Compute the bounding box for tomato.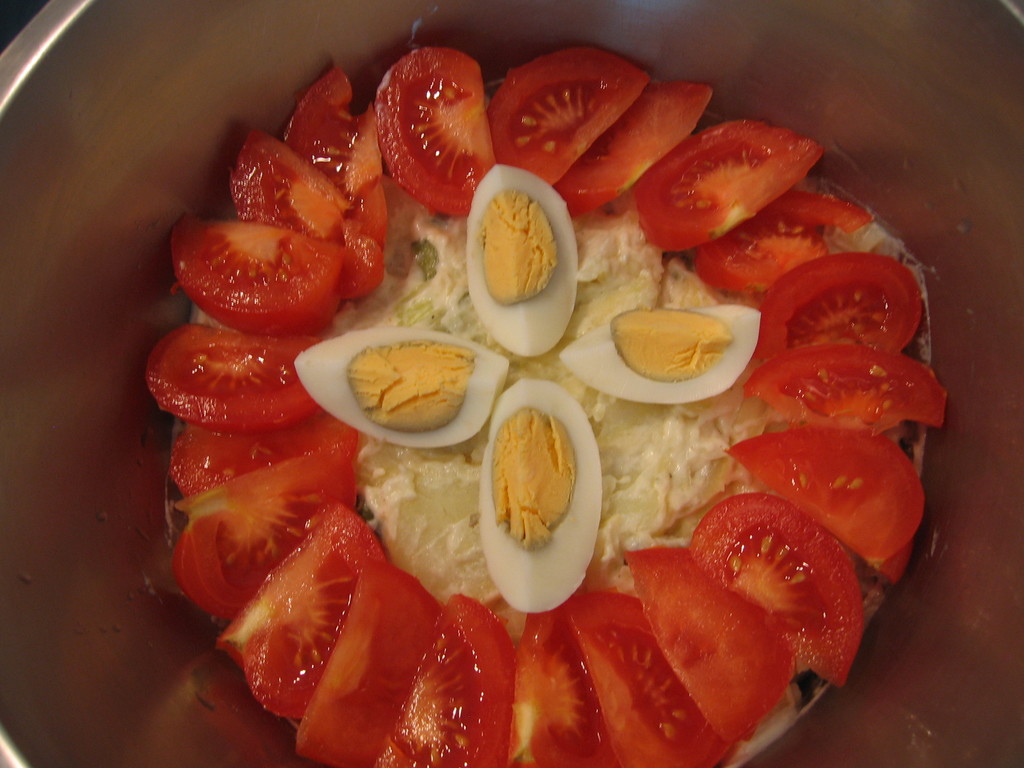
{"left": 559, "top": 589, "right": 724, "bottom": 767}.
